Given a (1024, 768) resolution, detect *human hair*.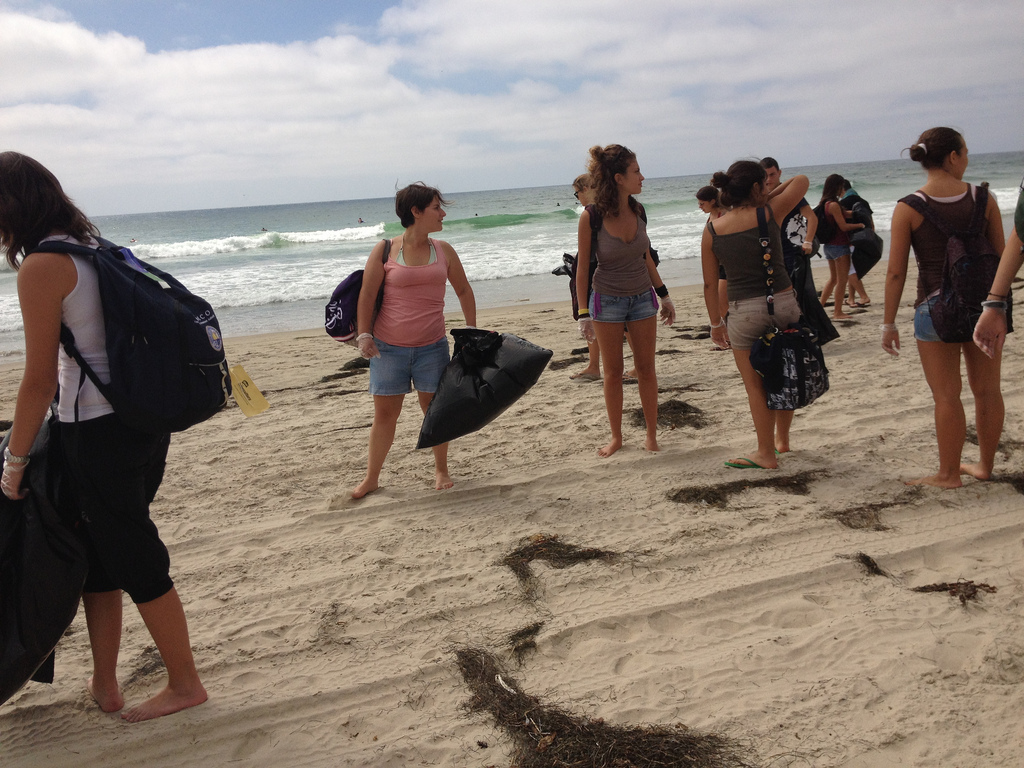
[x1=393, y1=179, x2=451, y2=233].
